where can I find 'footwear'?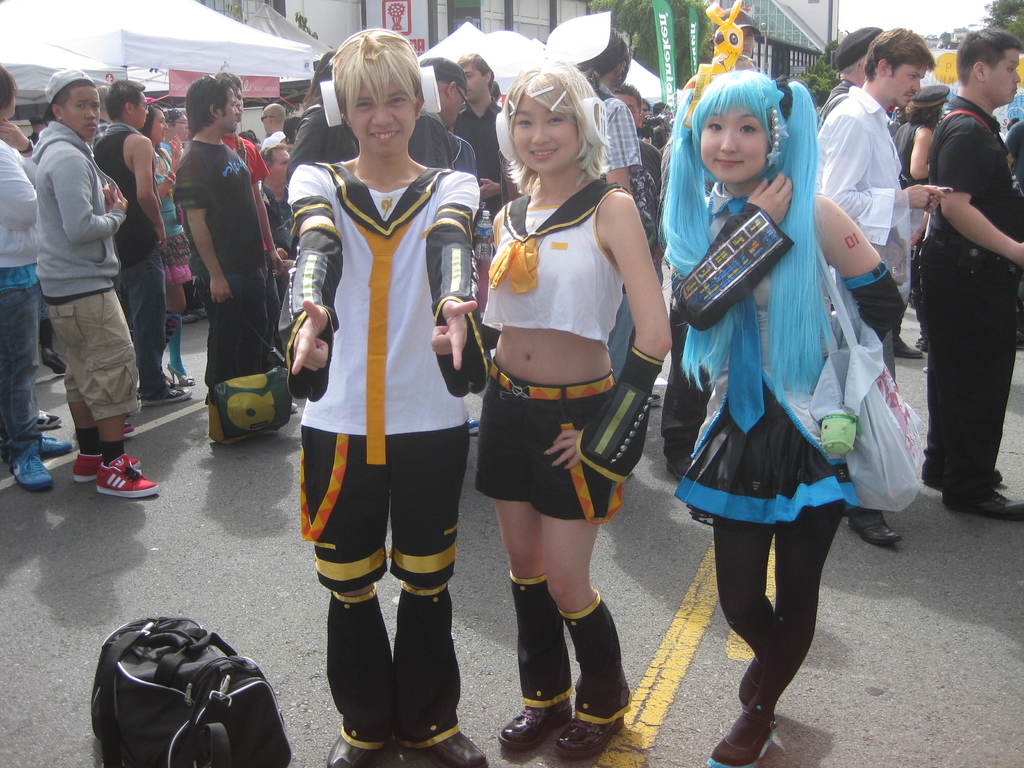
You can find it at (left=650, top=393, right=660, bottom=406).
